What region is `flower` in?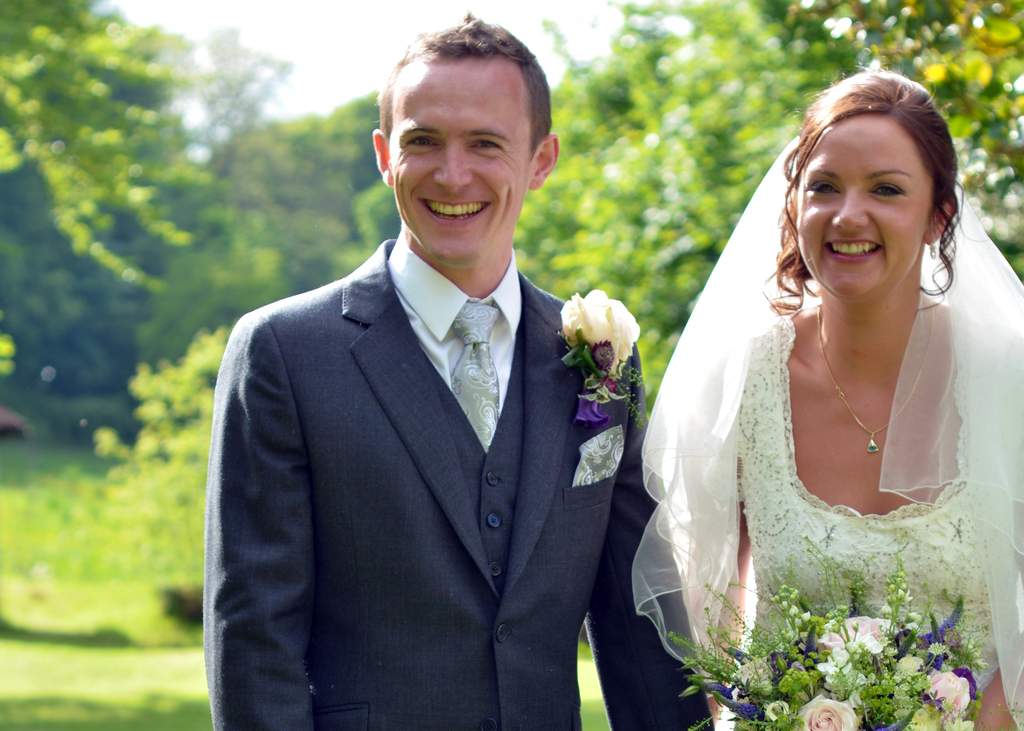
box=[555, 287, 640, 351].
